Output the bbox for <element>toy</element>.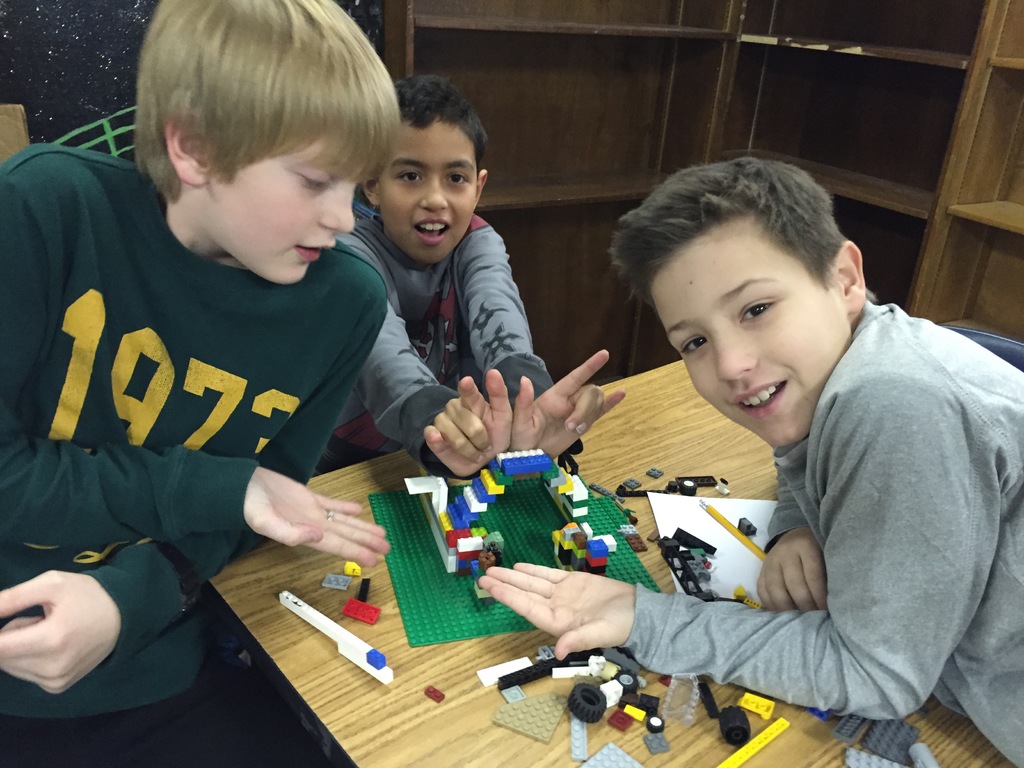
rect(584, 647, 618, 672).
